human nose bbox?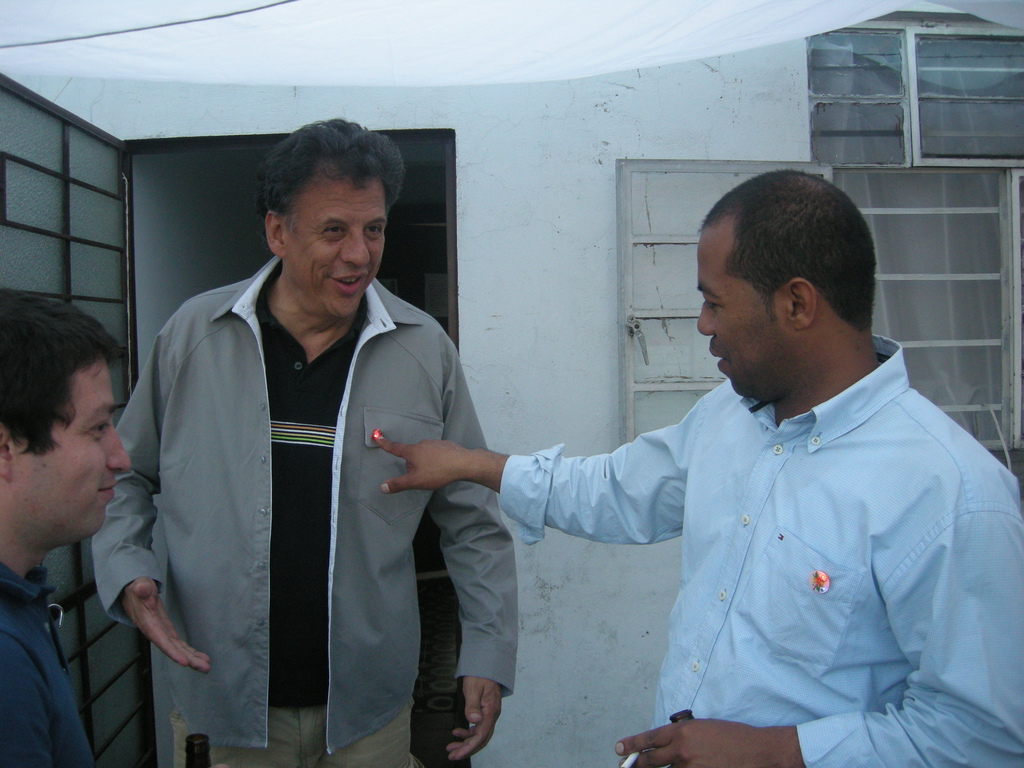
region(340, 232, 371, 268)
